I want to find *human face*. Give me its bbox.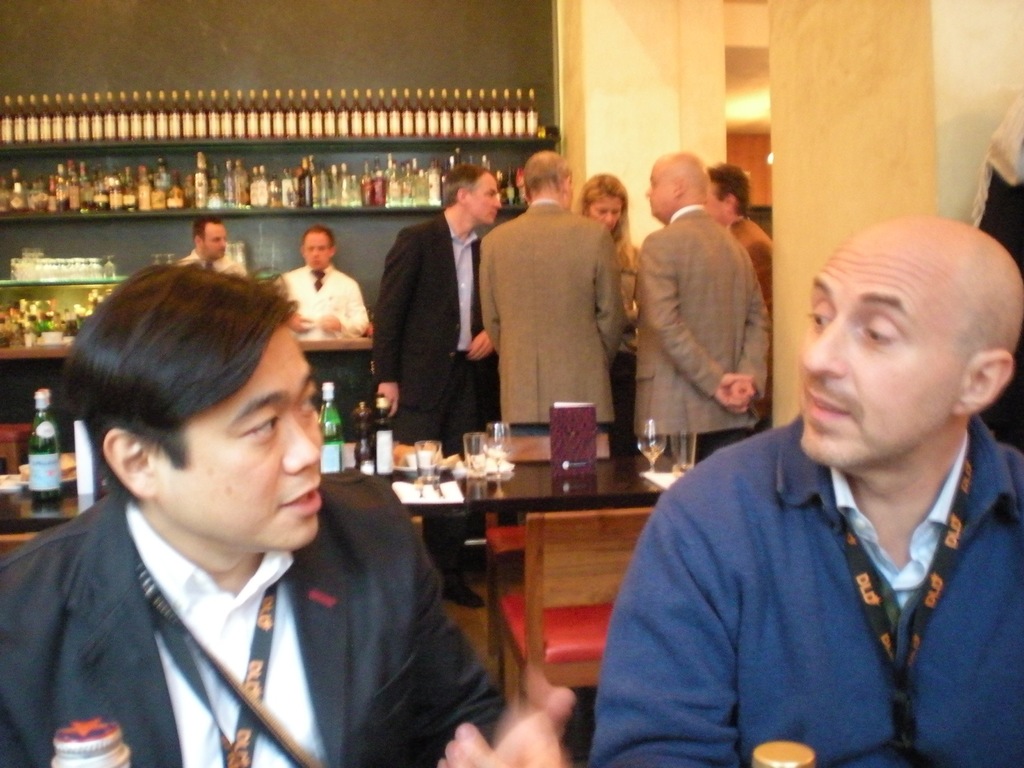
bbox(794, 236, 967, 470).
